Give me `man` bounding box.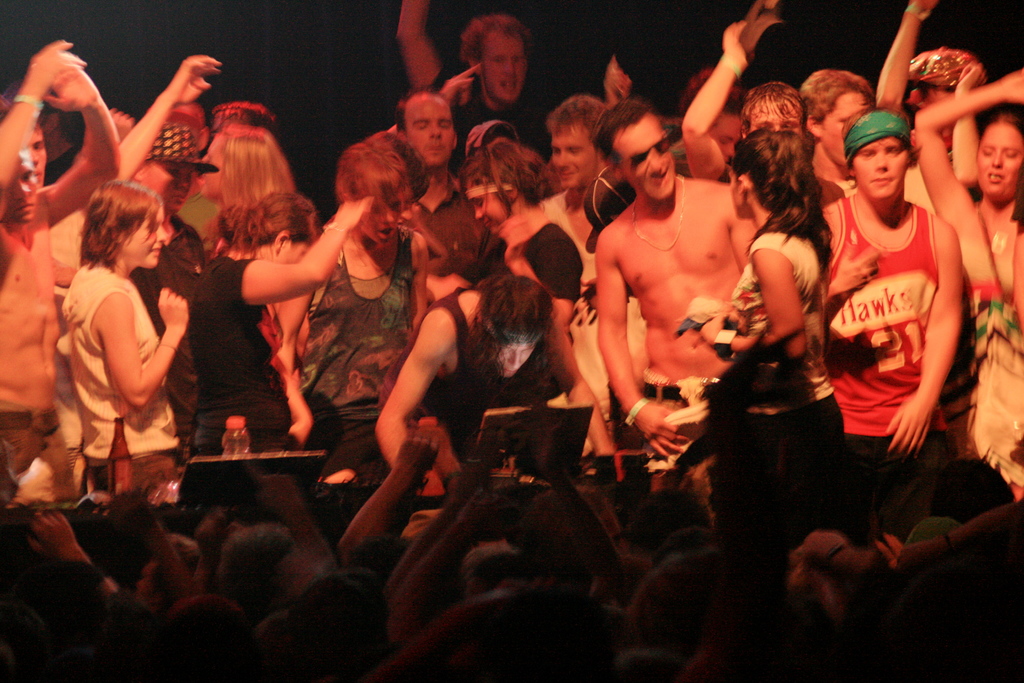
[x1=392, y1=0, x2=554, y2=167].
